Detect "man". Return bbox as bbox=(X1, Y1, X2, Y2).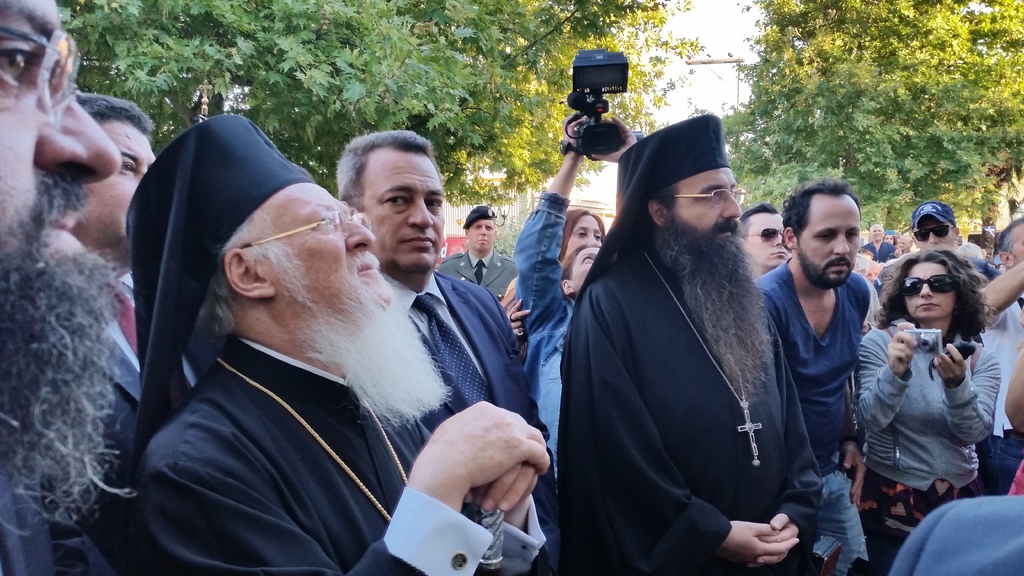
bbox=(355, 122, 520, 489).
